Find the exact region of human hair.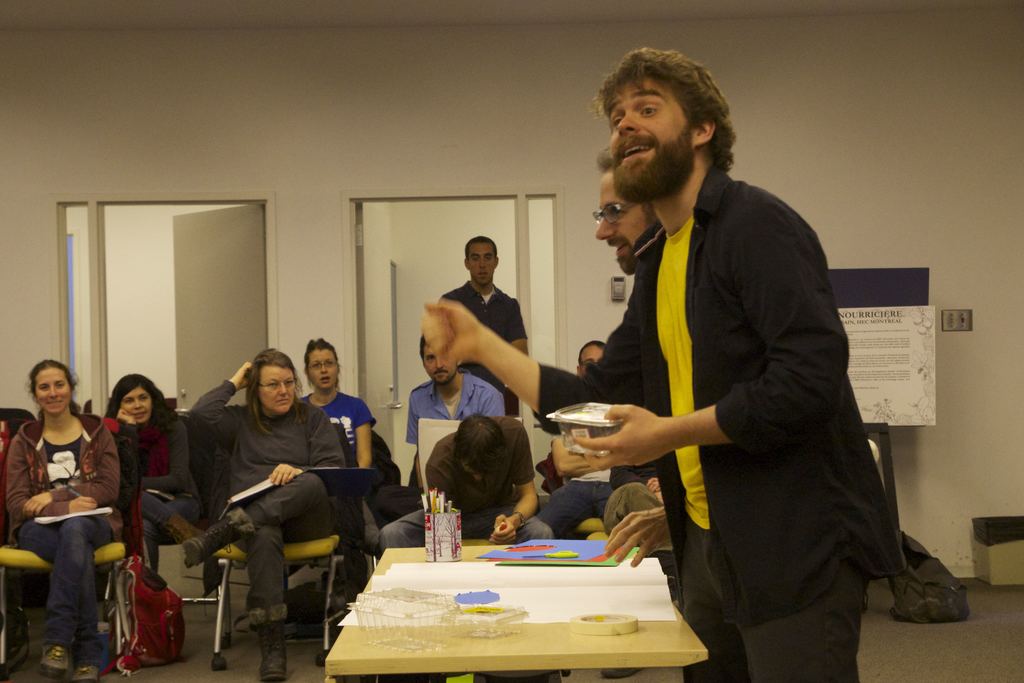
Exact region: rect(244, 347, 312, 436).
